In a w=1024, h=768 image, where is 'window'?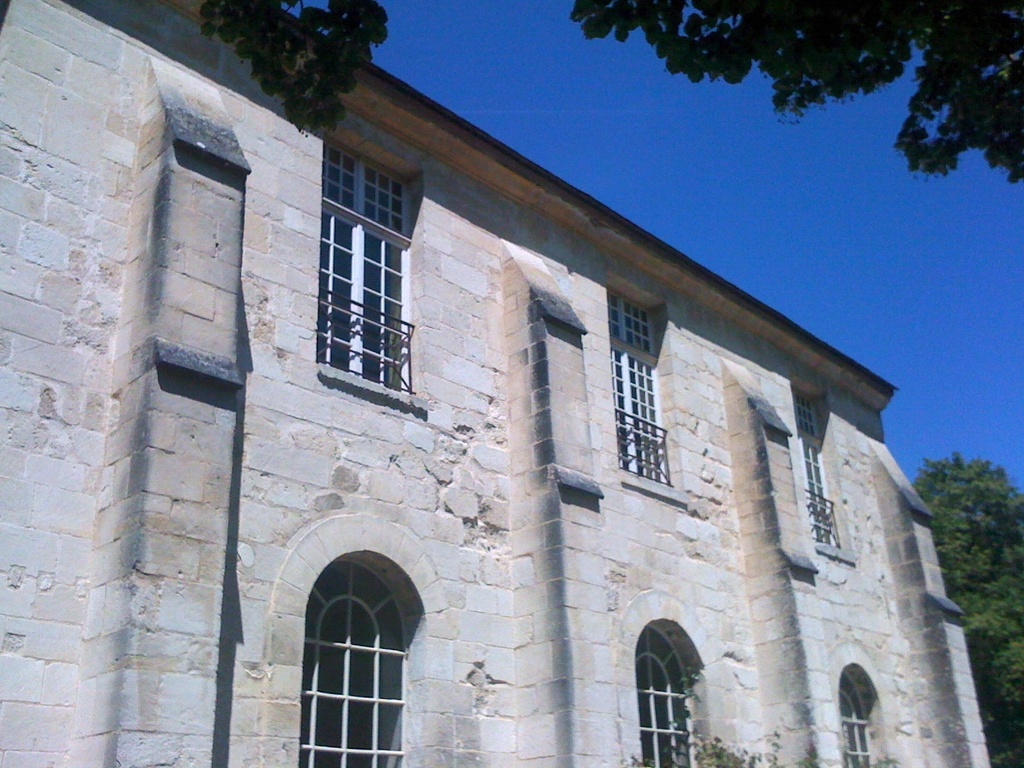
BBox(604, 288, 669, 484).
